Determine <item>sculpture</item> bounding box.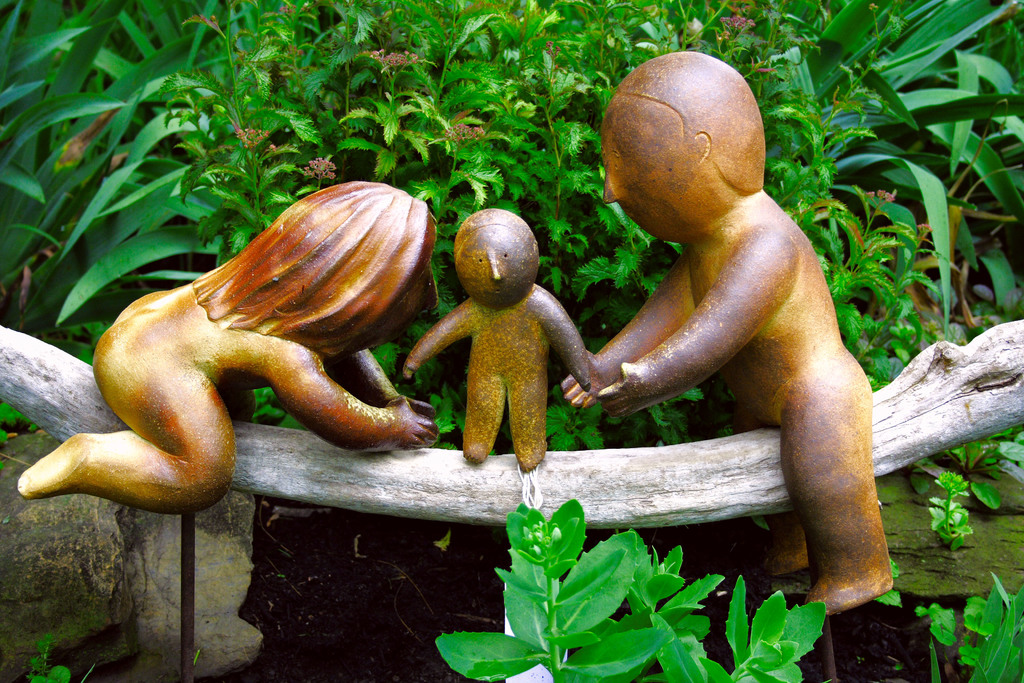
Determined: BBox(404, 213, 596, 475).
